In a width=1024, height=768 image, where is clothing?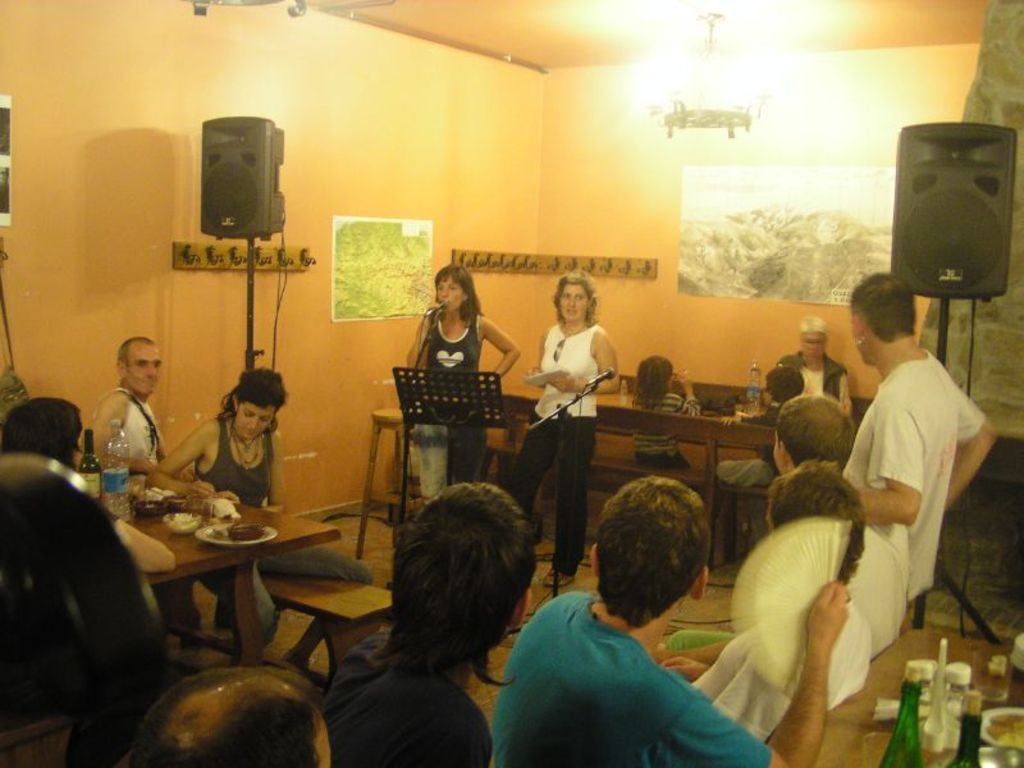
106/383/154/466.
